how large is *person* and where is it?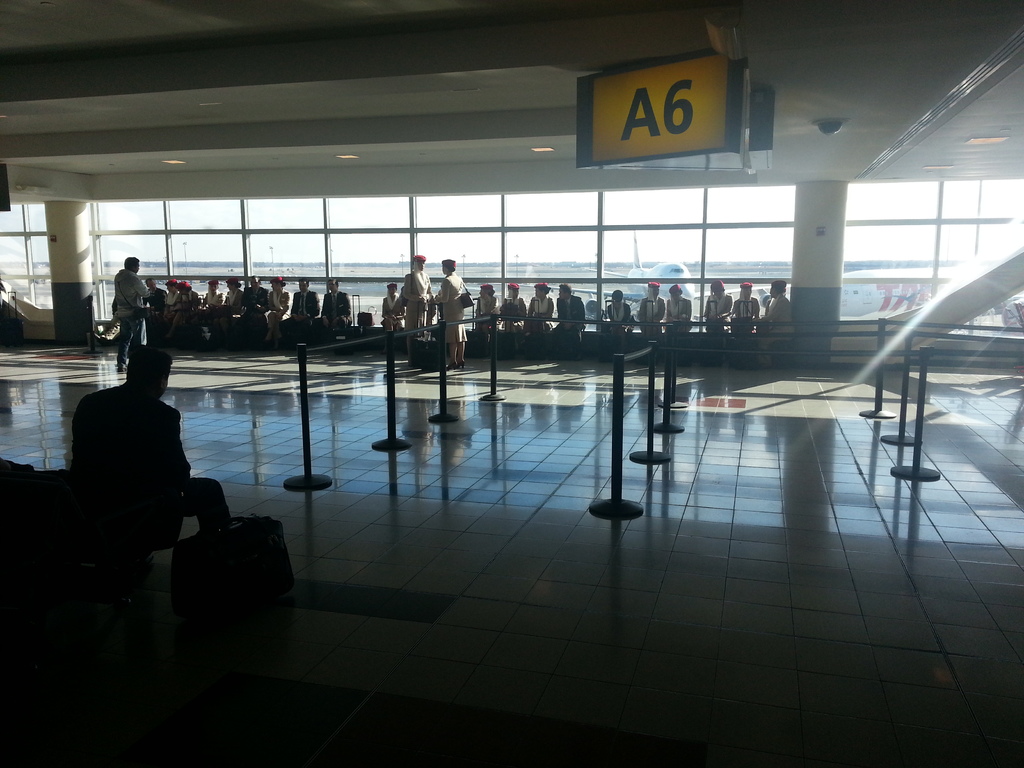
Bounding box: (261,269,291,343).
